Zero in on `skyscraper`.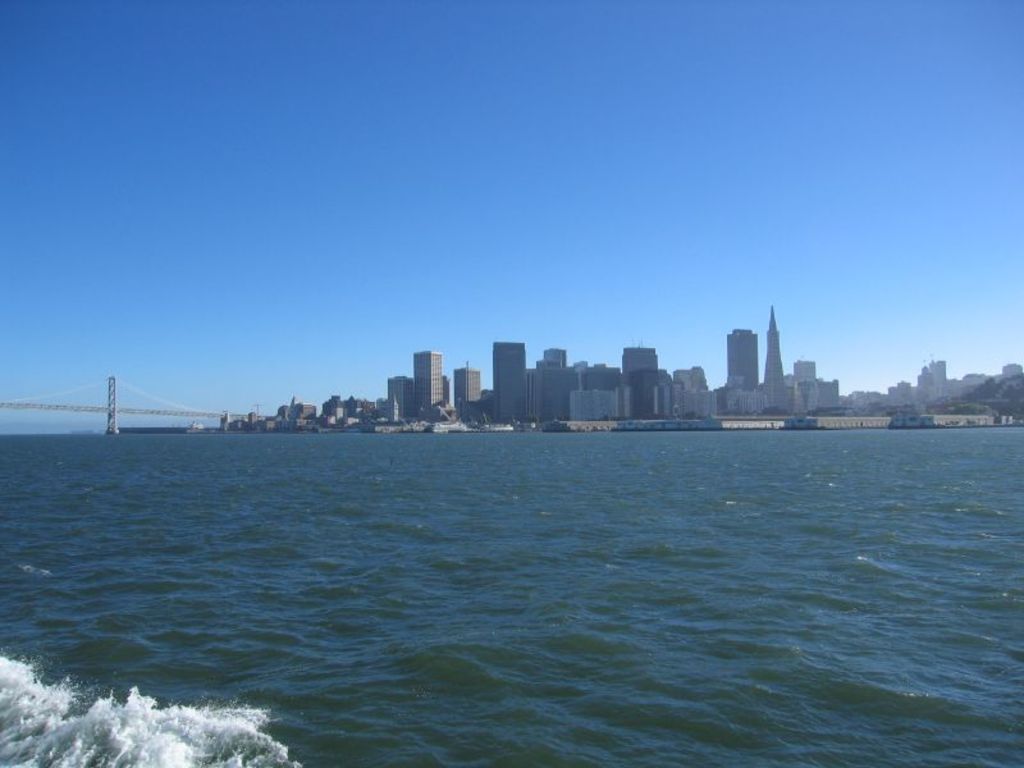
Zeroed in: 932, 358, 951, 383.
